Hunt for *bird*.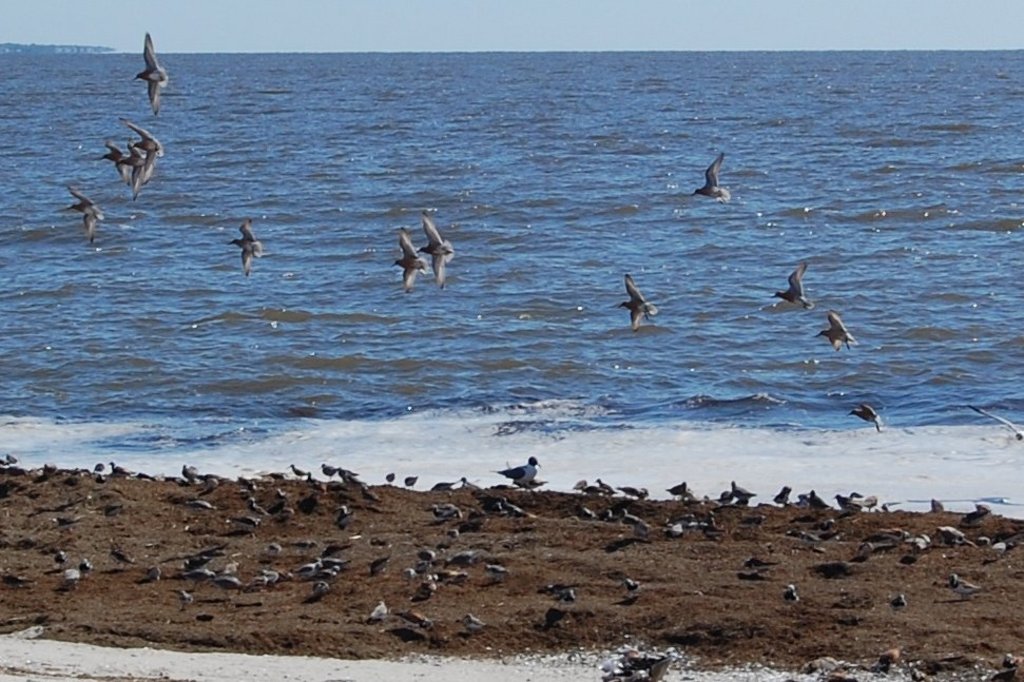
Hunted down at l=887, t=593, r=907, b=617.
